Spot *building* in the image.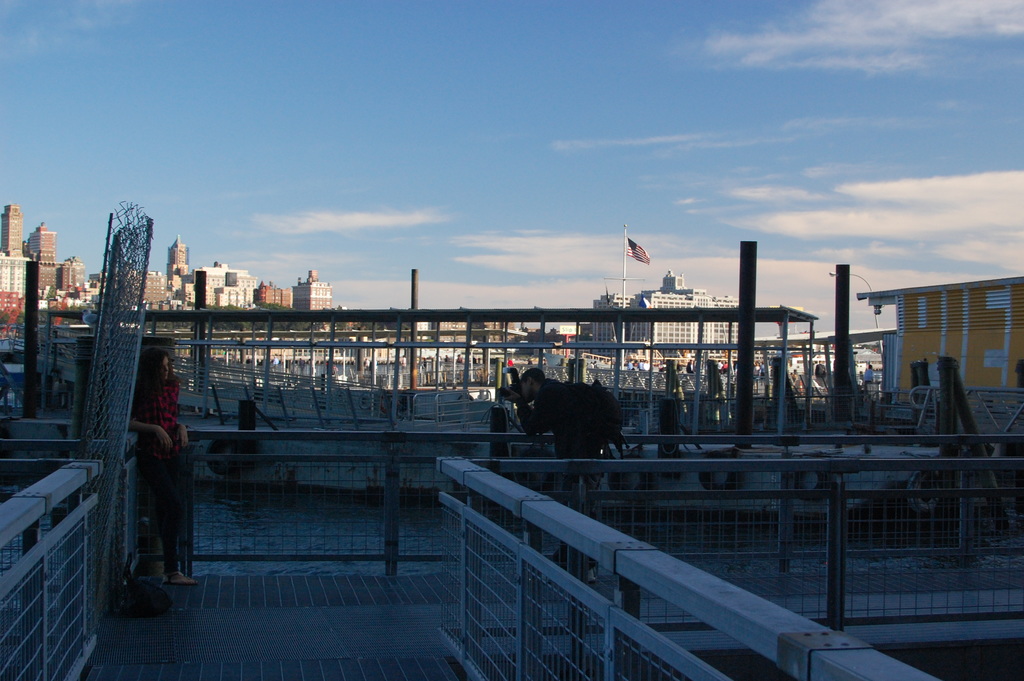
*building* found at detection(296, 267, 336, 309).
